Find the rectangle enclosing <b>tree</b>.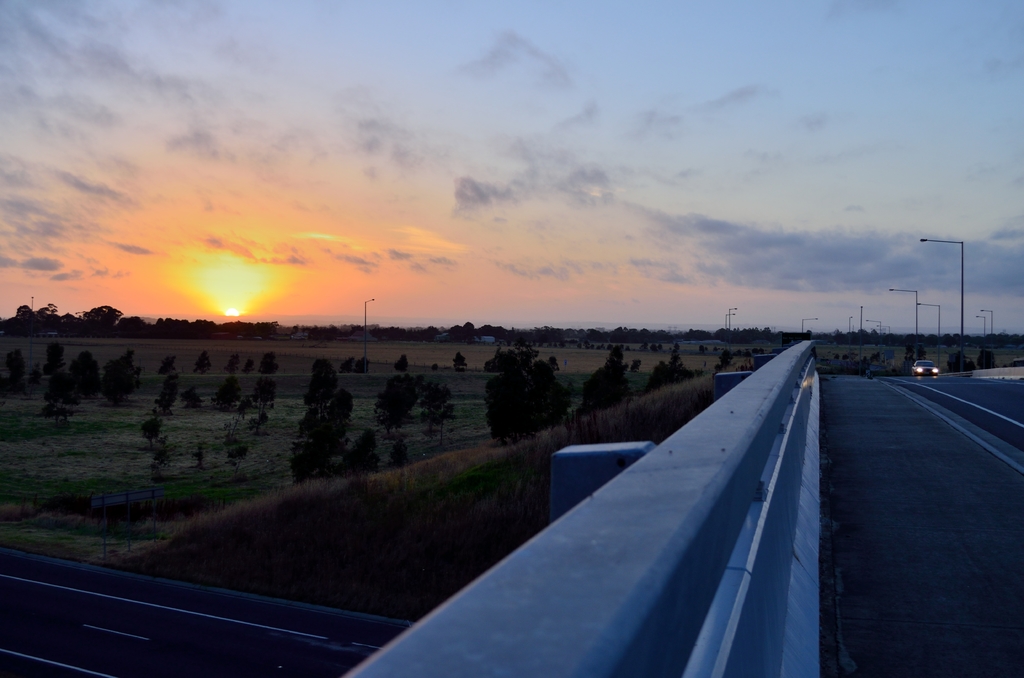
948/345/968/374.
